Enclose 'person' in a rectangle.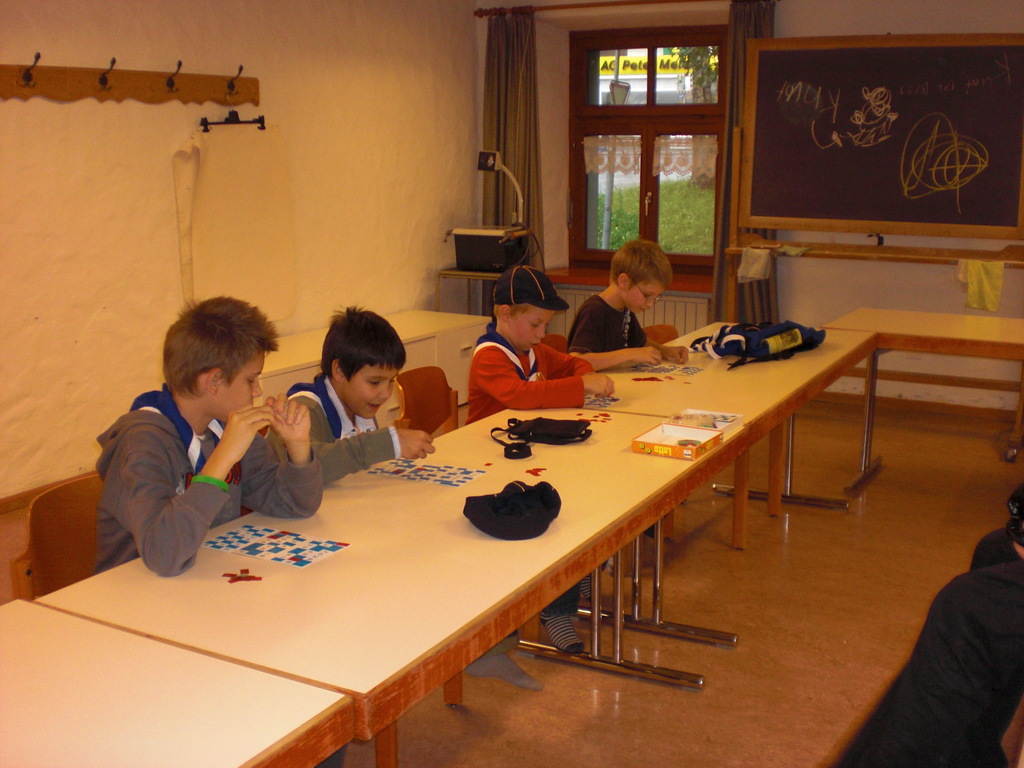
[left=464, top=265, right=616, bottom=657].
